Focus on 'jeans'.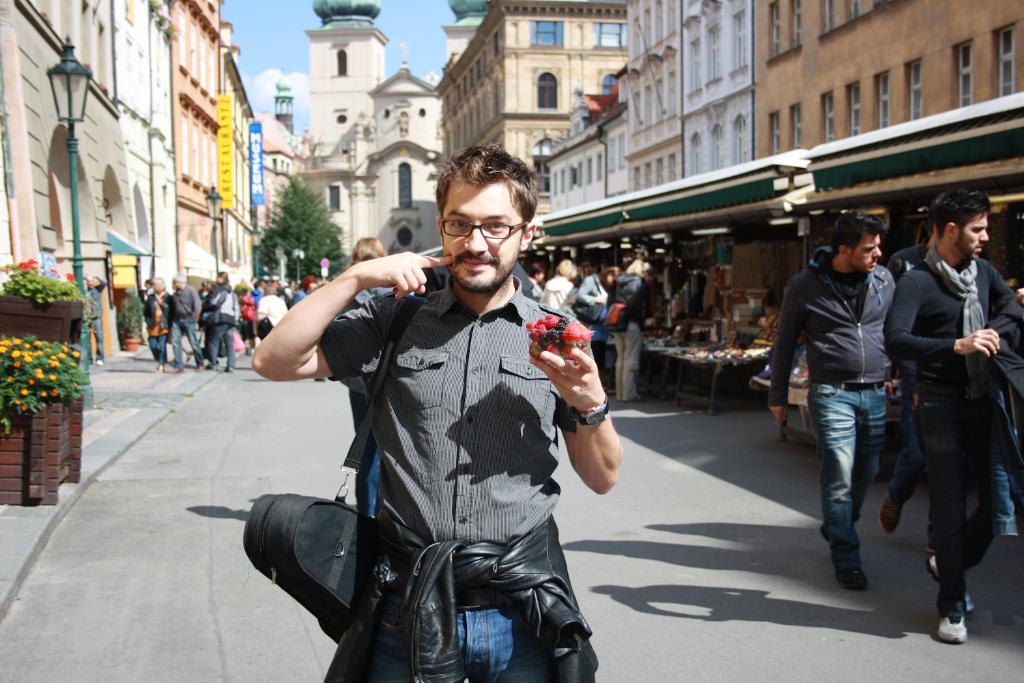
Focused at (left=352, top=393, right=382, bottom=517).
